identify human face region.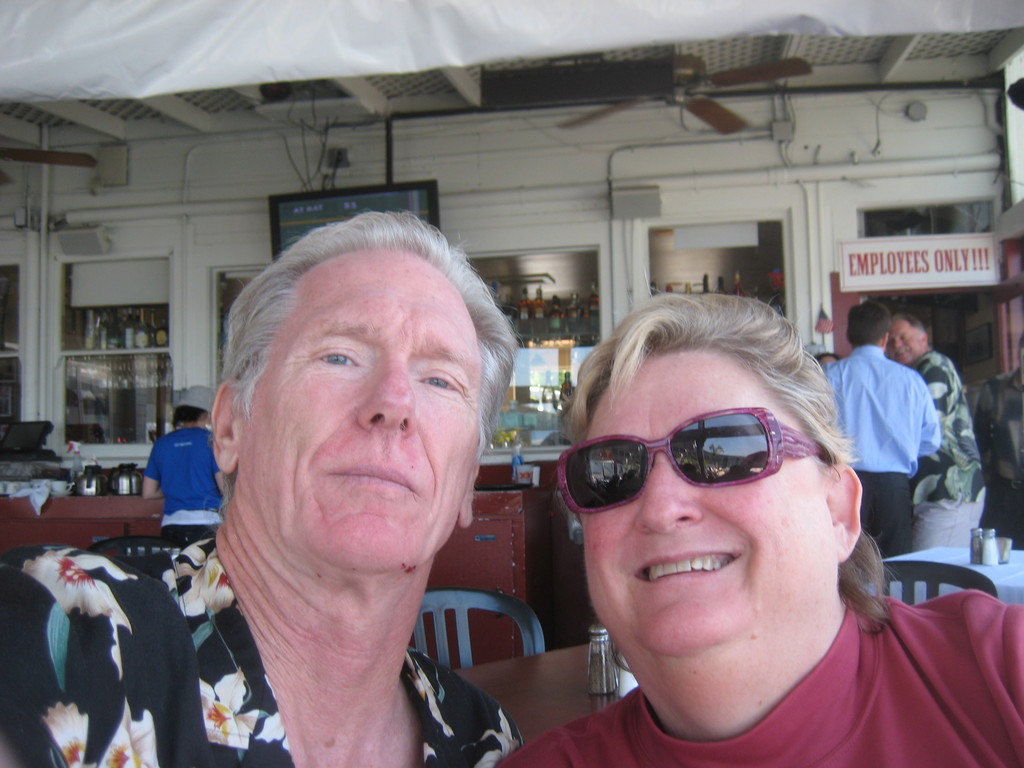
Region: {"x1": 237, "y1": 248, "x2": 481, "y2": 575}.
